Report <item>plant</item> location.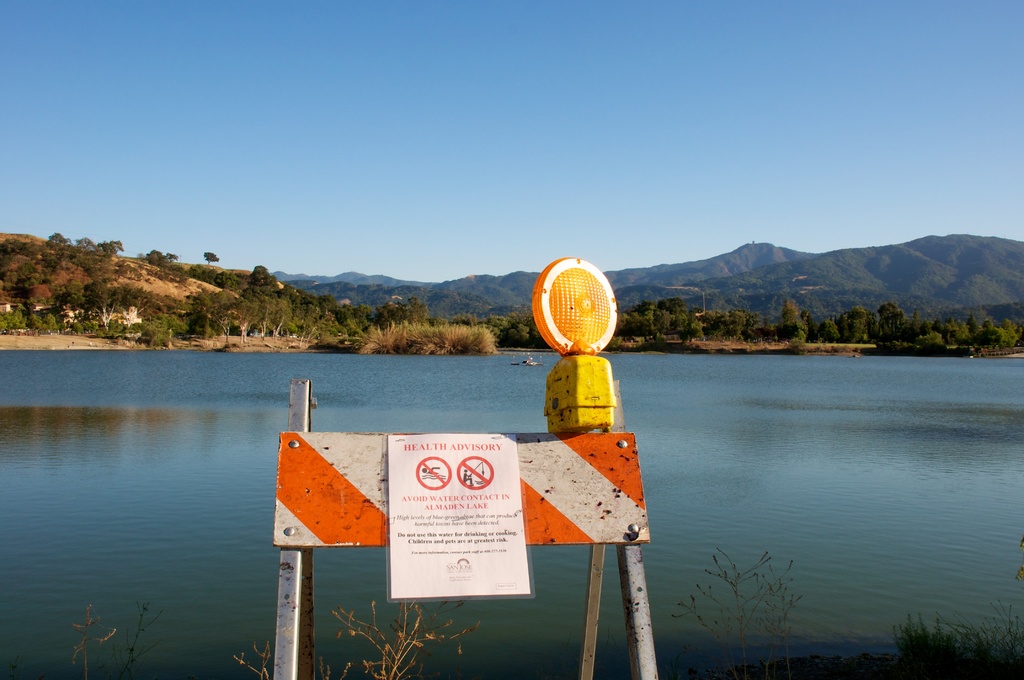
Report: 0 311 29 334.
